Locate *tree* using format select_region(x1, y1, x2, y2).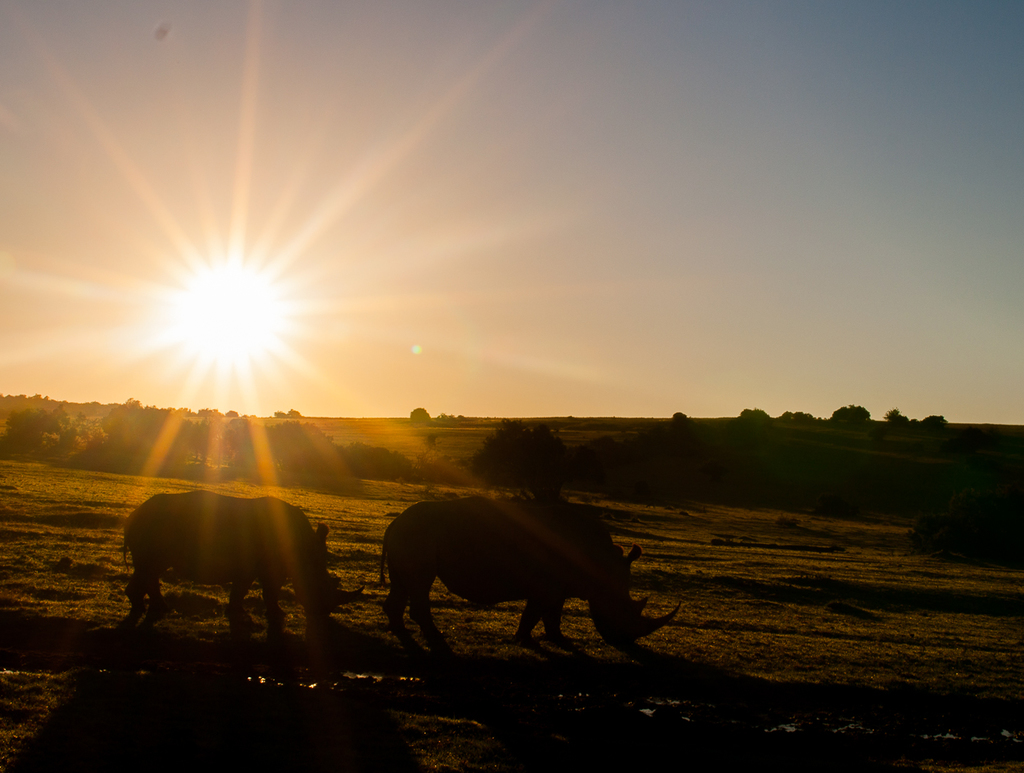
select_region(460, 416, 565, 491).
